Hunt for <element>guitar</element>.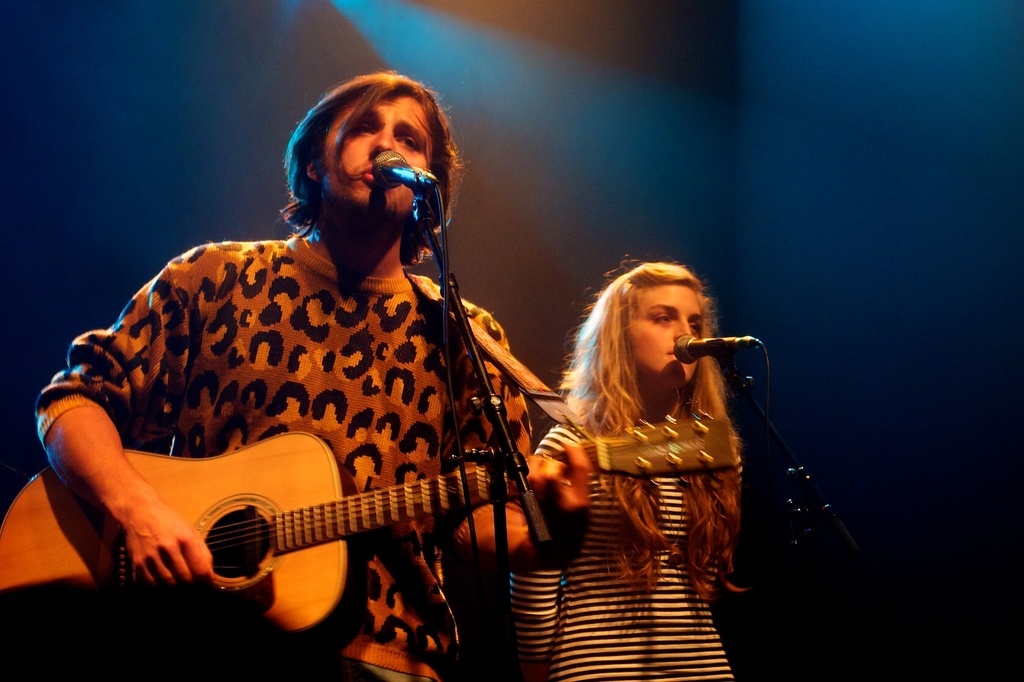
Hunted down at (0, 404, 740, 653).
